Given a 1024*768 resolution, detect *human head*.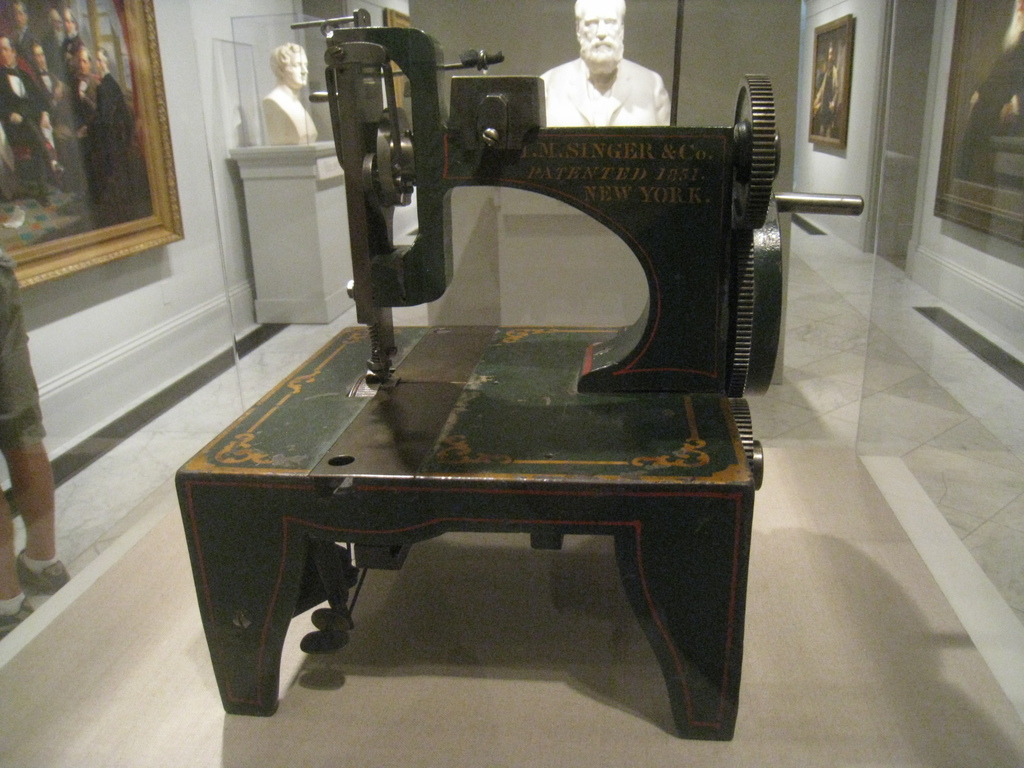
<bbox>29, 39, 47, 70</bbox>.
